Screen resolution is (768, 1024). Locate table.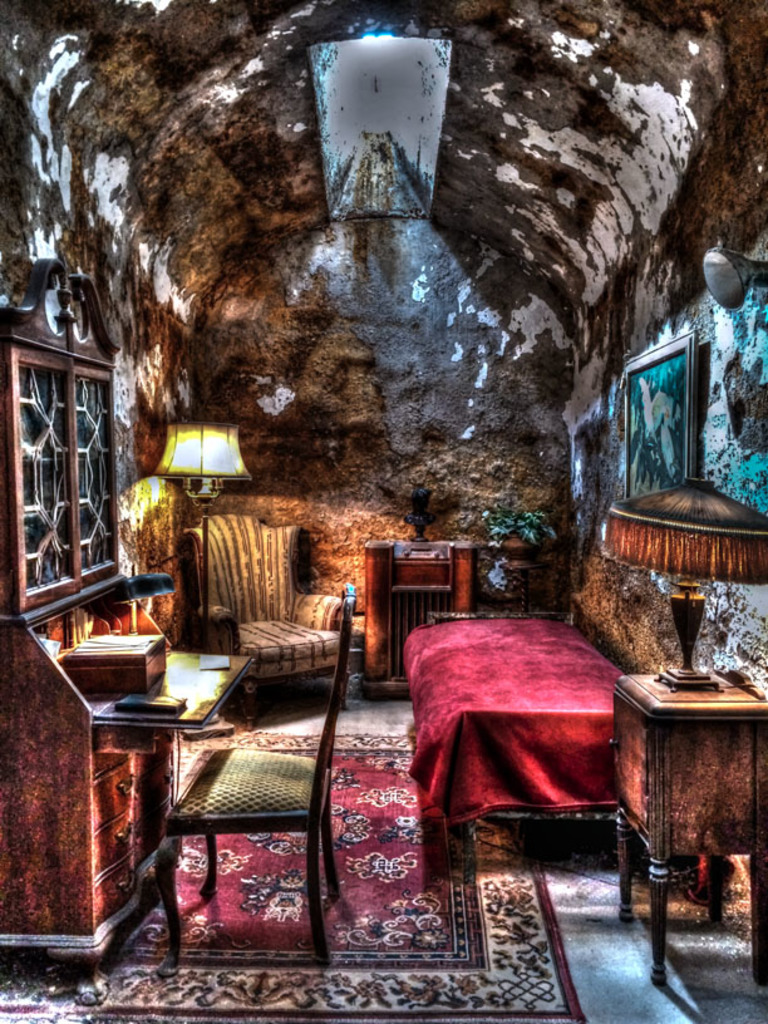
BBox(8, 649, 390, 975).
